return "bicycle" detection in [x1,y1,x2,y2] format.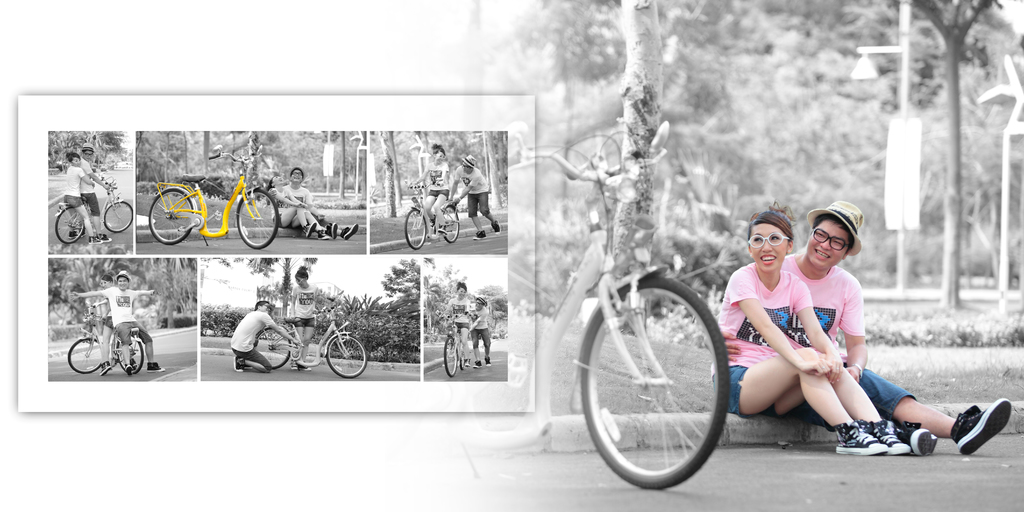
[482,136,734,491].
